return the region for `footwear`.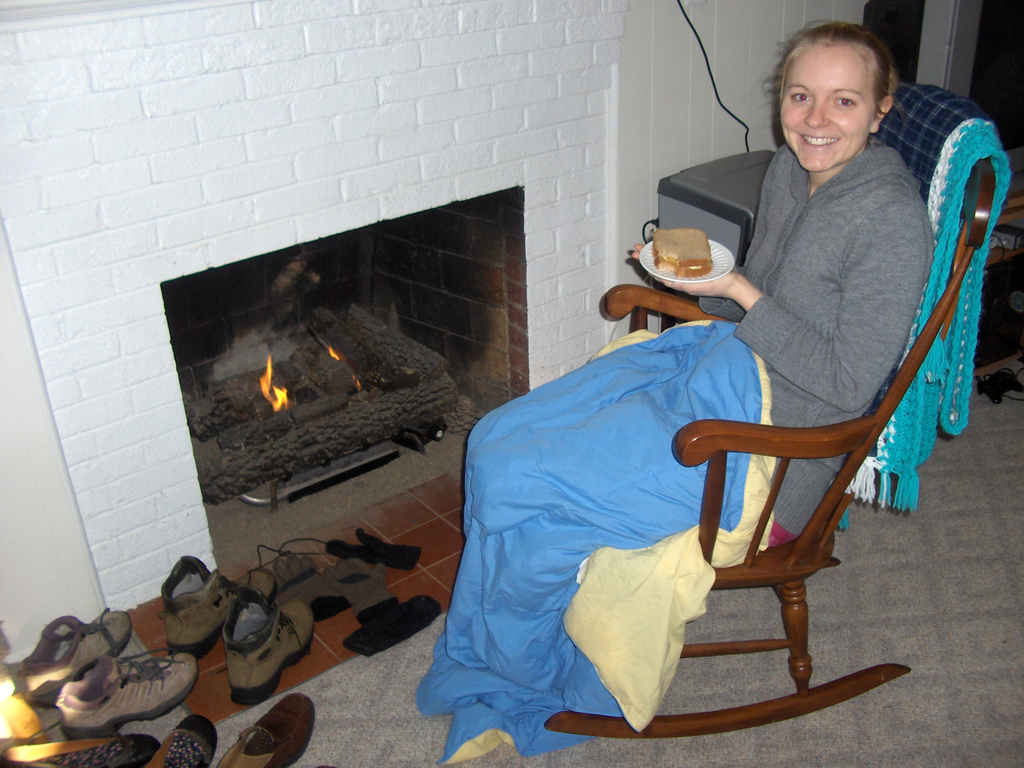
crop(0, 738, 157, 767).
